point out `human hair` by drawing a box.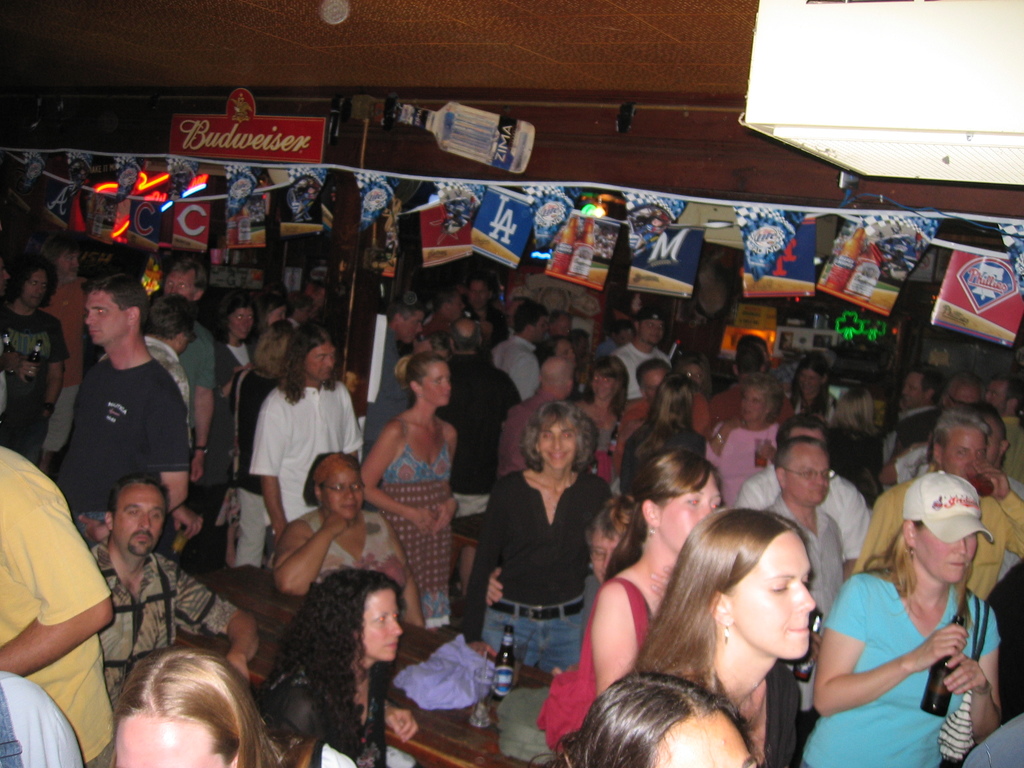
Rect(661, 511, 840, 707).
